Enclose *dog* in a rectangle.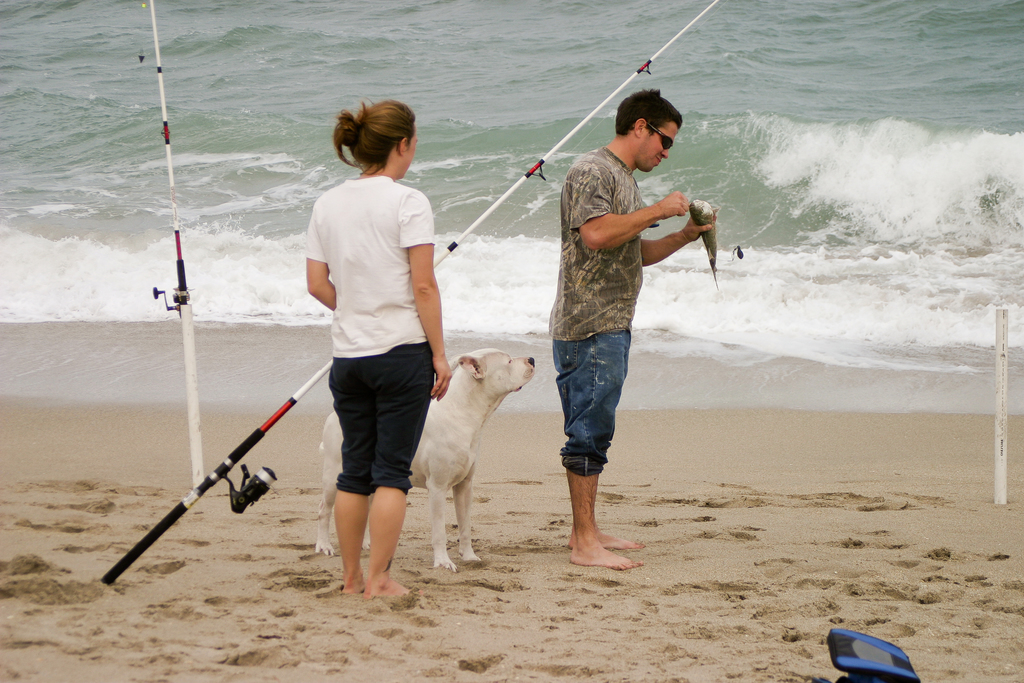
<box>317,347,535,573</box>.
